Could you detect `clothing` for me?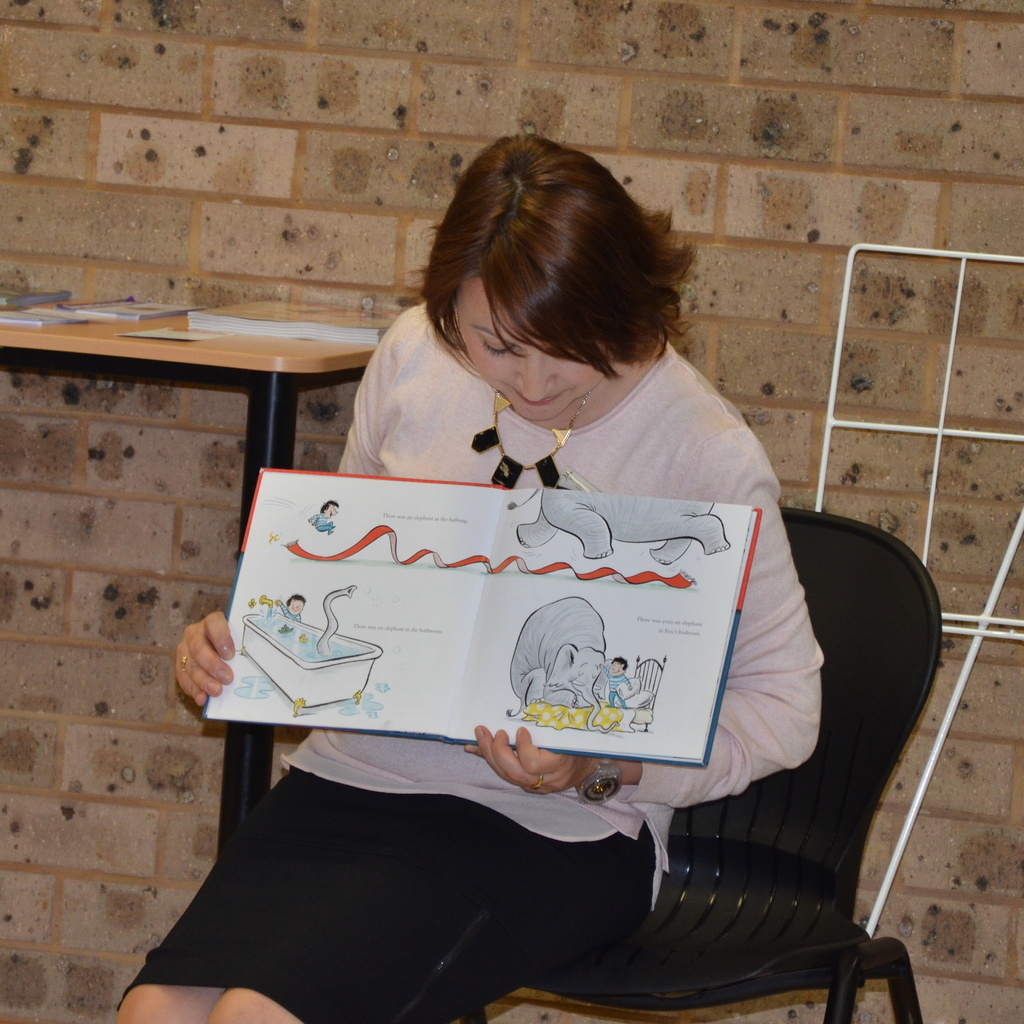
Detection result: <box>116,288,817,1023</box>.
